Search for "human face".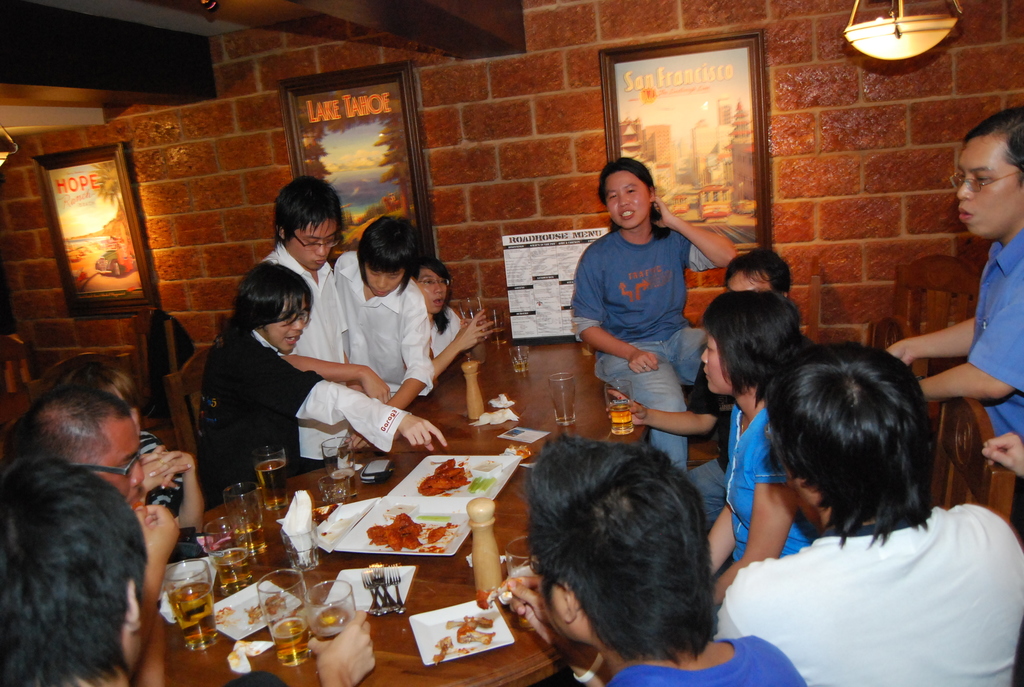
Found at (x1=289, y1=216, x2=340, y2=270).
